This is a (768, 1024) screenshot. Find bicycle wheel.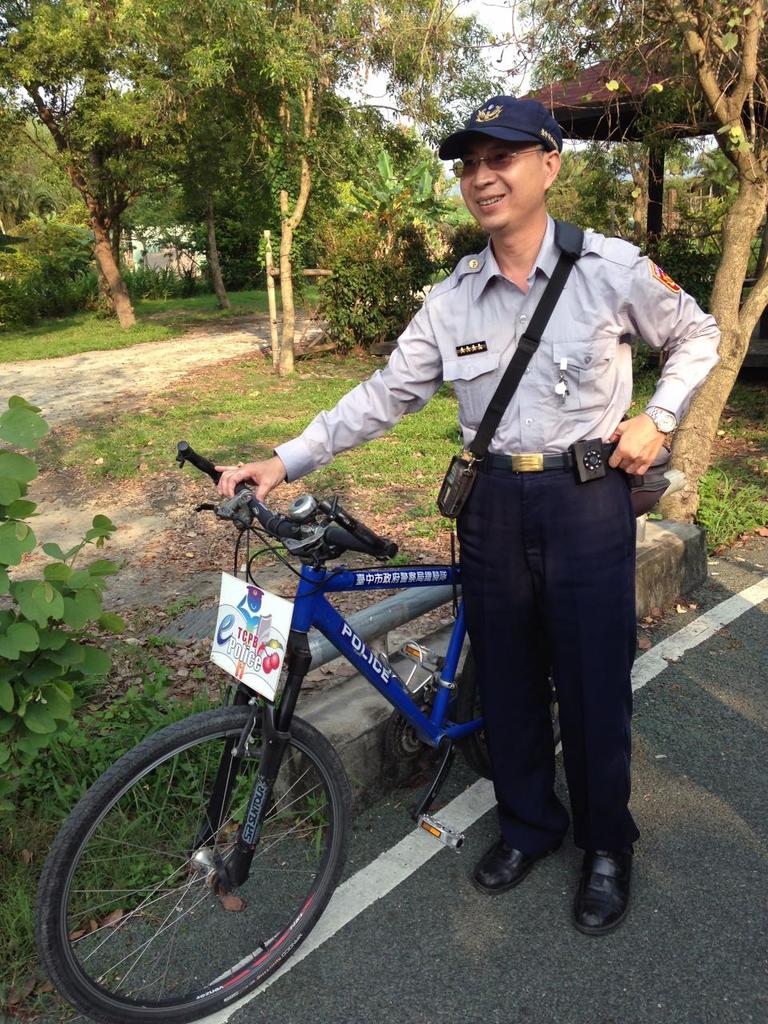
Bounding box: bbox(34, 701, 354, 1023).
